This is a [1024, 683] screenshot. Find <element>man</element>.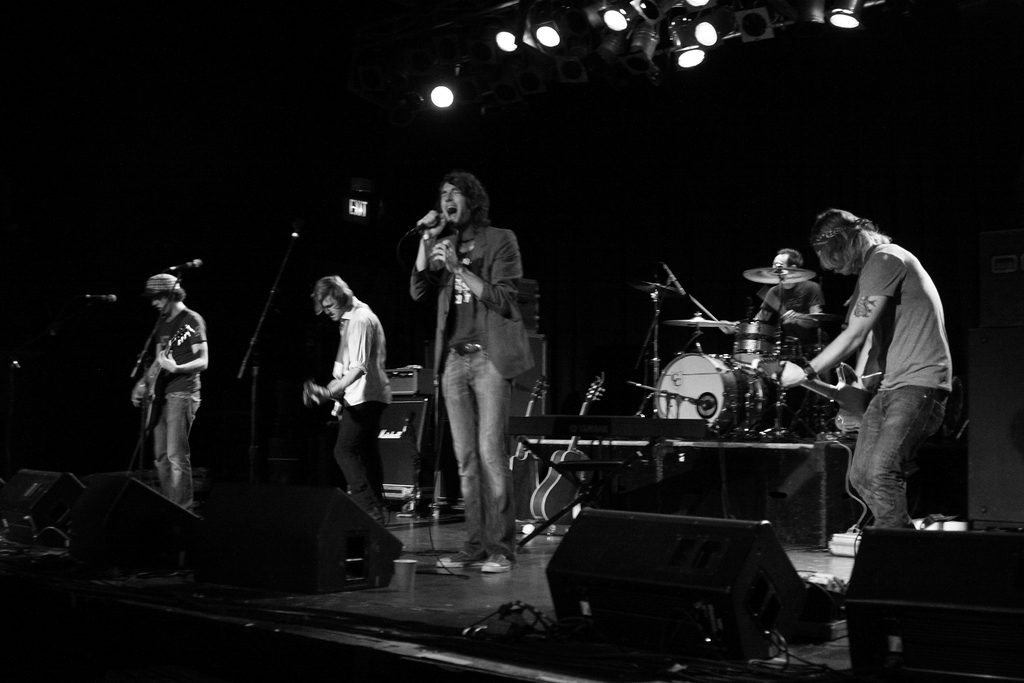
Bounding box: [x1=119, y1=259, x2=211, y2=538].
